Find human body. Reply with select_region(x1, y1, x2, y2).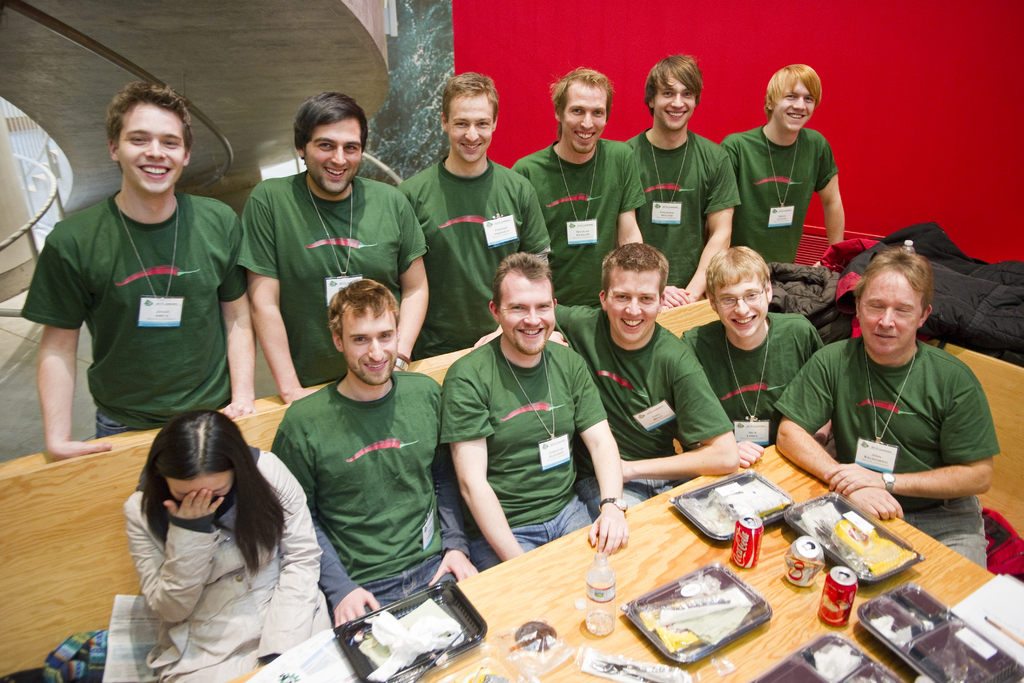
select_region(440, 331, 628, 576).
